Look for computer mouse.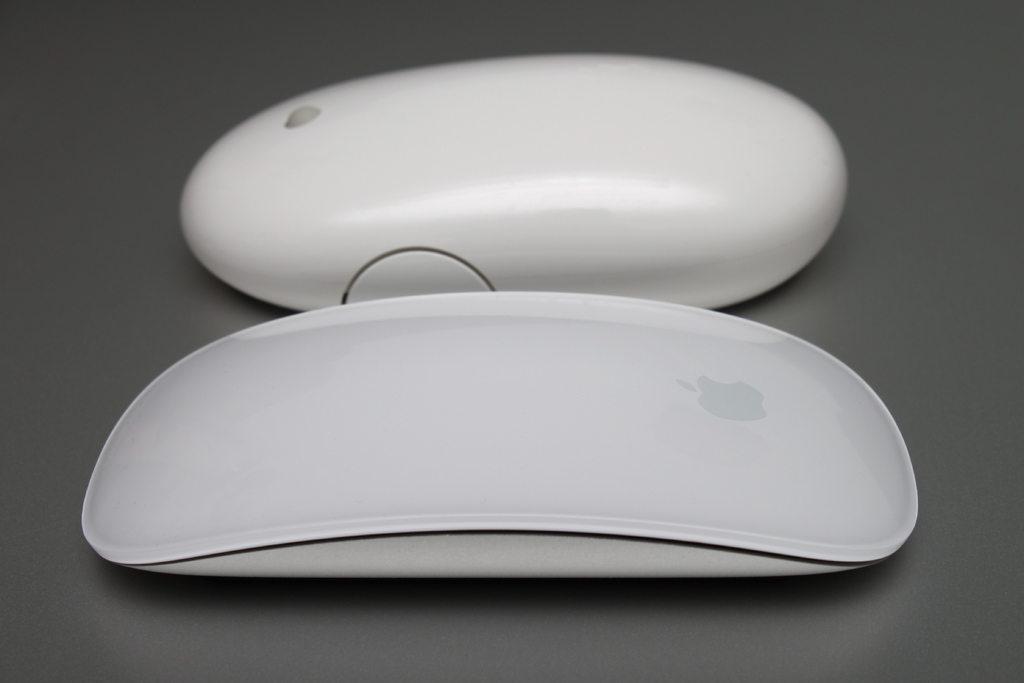
Found: {"x1": 81, "y1": 294, "x2": 922, "y2": 583}.
